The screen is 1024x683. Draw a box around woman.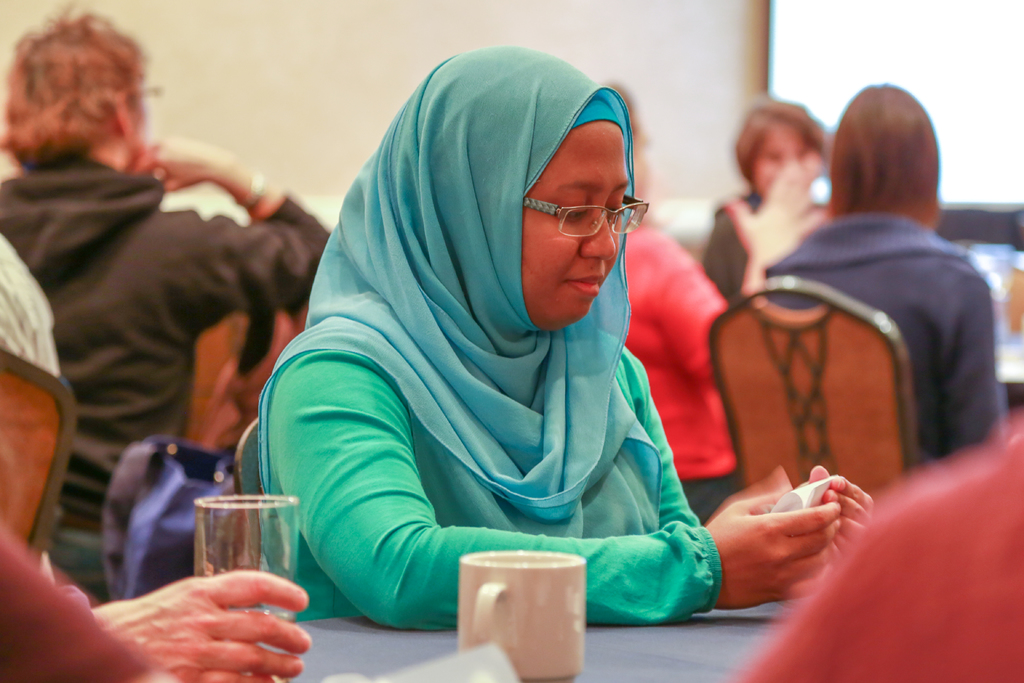
x1=698, y1=95, x2=833, y2=299.
